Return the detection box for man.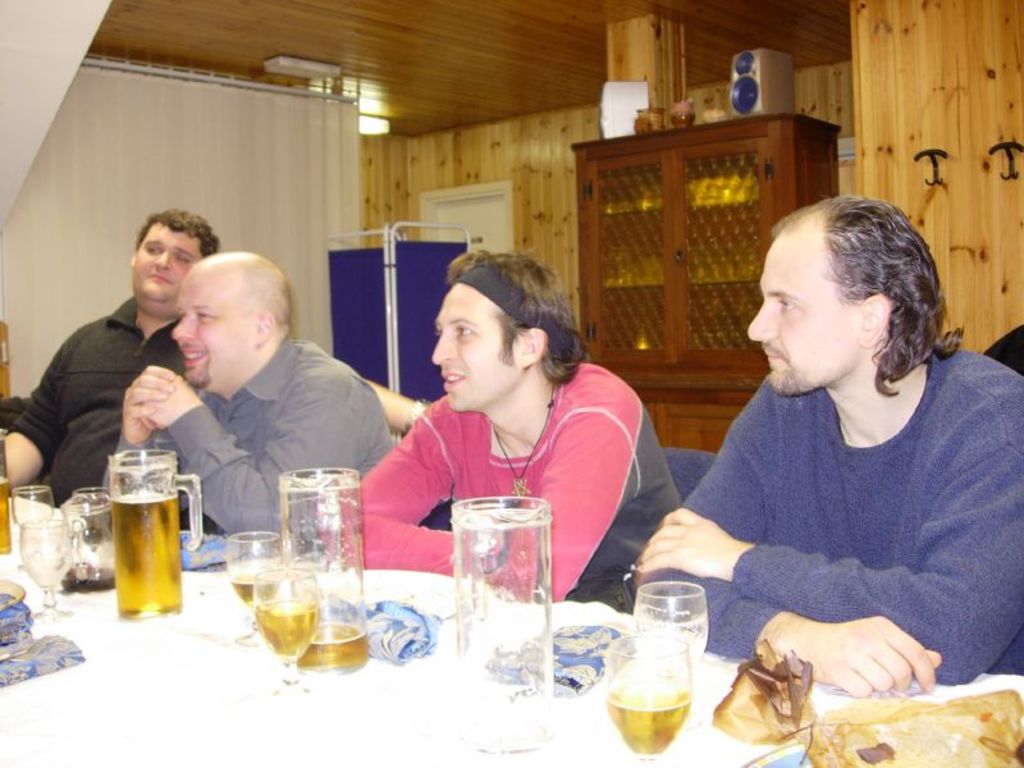
<bbox>622, 195, 1023, 750</bbox>.
